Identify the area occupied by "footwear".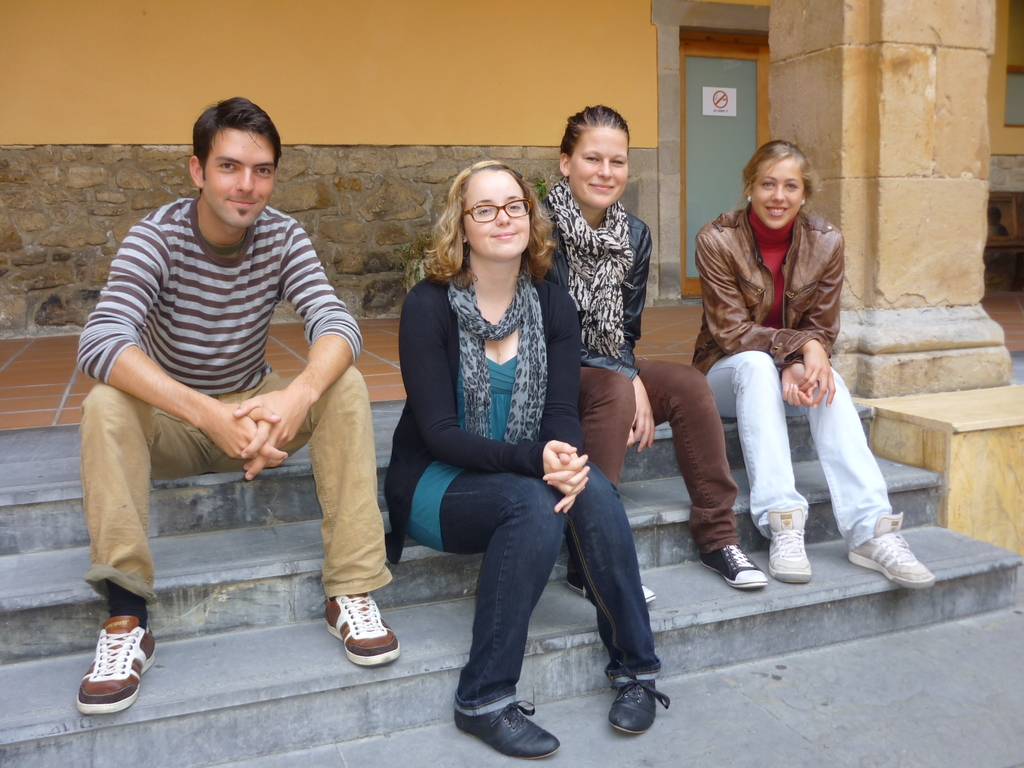
Area: detection(611, 673, 659, 738).
